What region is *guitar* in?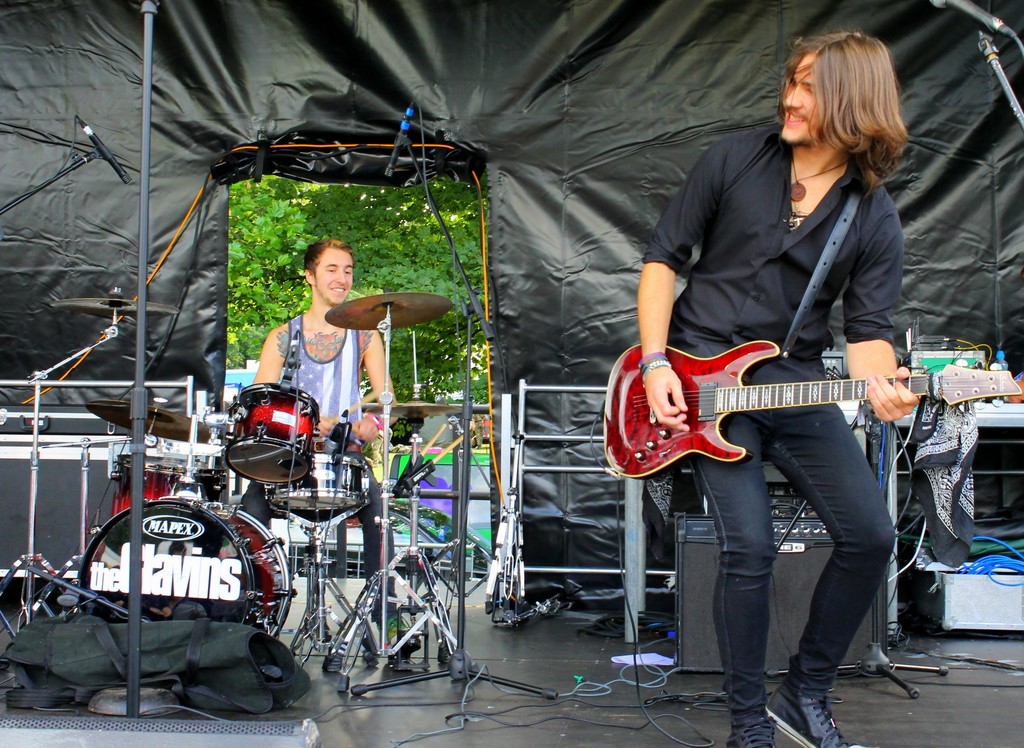
Rect(598, 339, 1023, 483).
